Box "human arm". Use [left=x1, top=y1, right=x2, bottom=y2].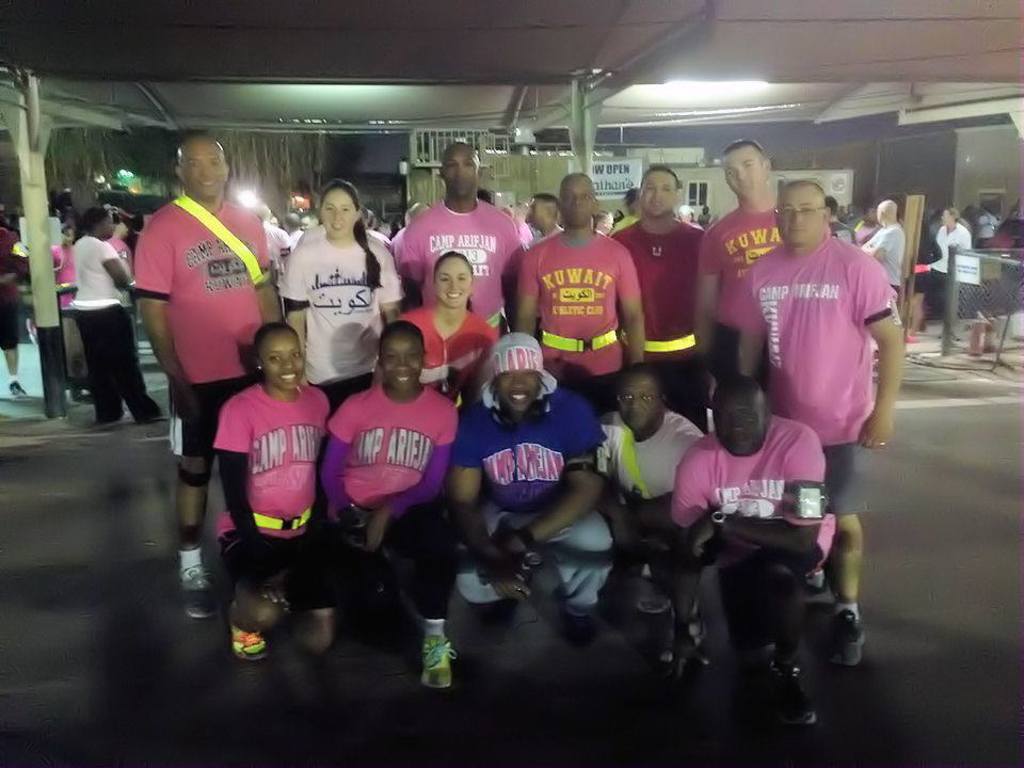
[left=383, top=265, right=429, bottom=330].
